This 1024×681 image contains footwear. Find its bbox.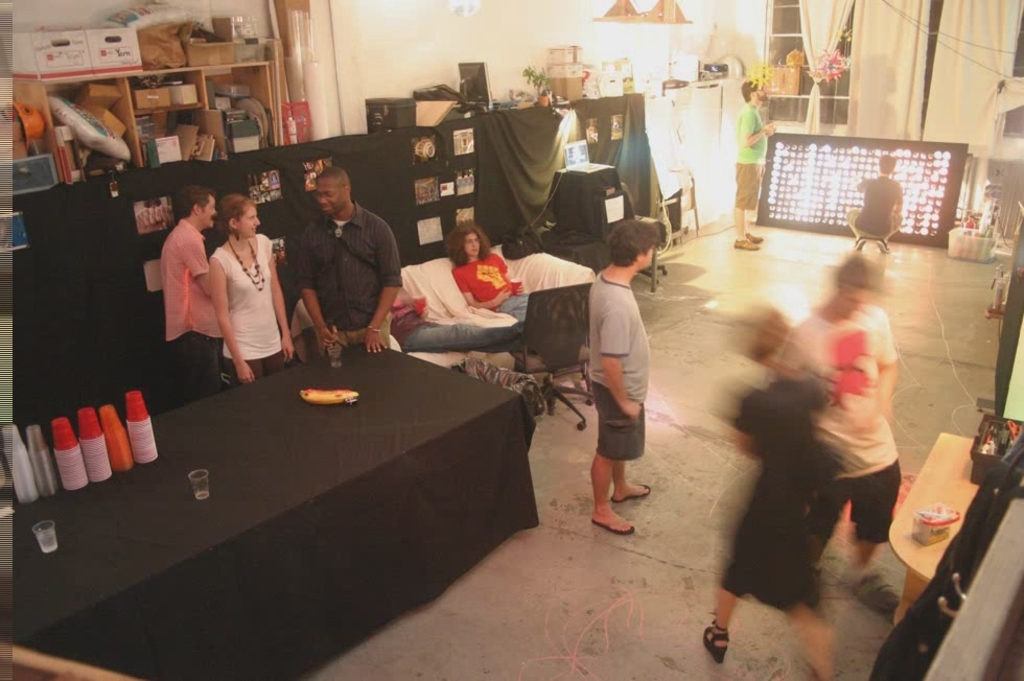
select_region(847, 234, 866, 255).
